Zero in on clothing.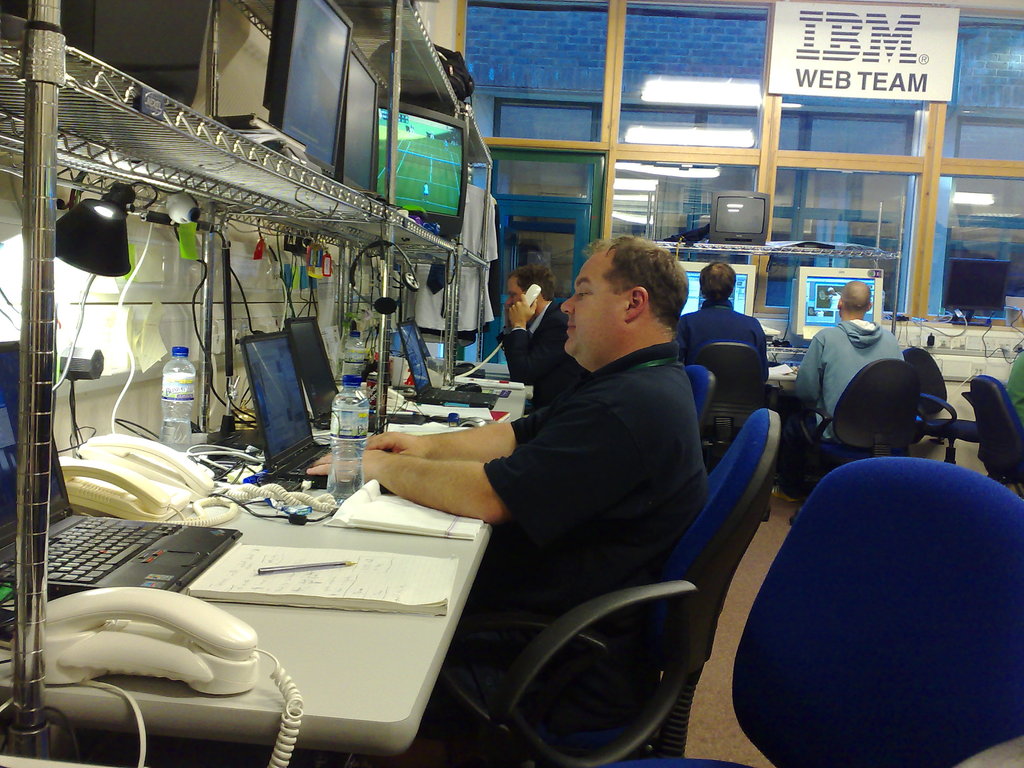
Zeroed in: [467, 348, 689, 728].
